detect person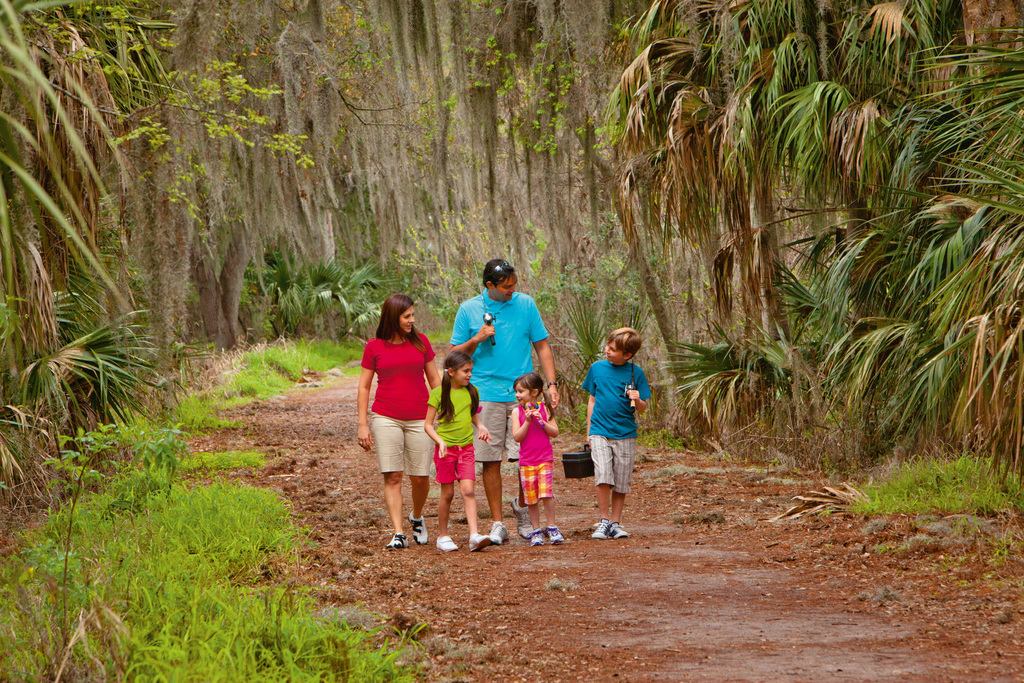
(x1=359, y1=286, x2=439, y2=561)
